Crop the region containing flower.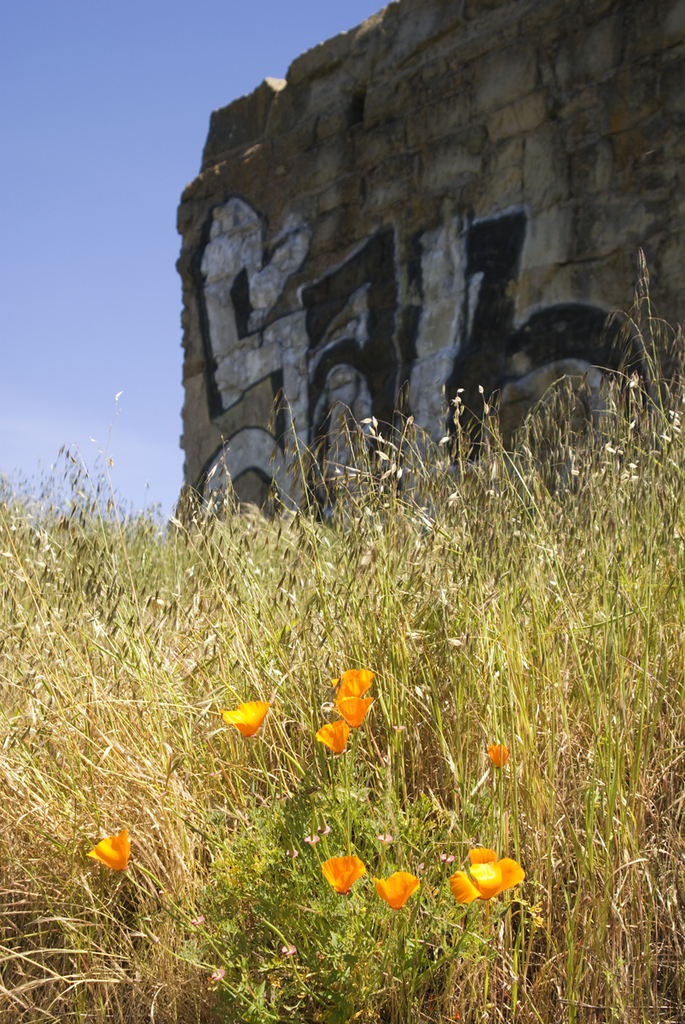
Crop region: <box>334,694,369,725</box>.
